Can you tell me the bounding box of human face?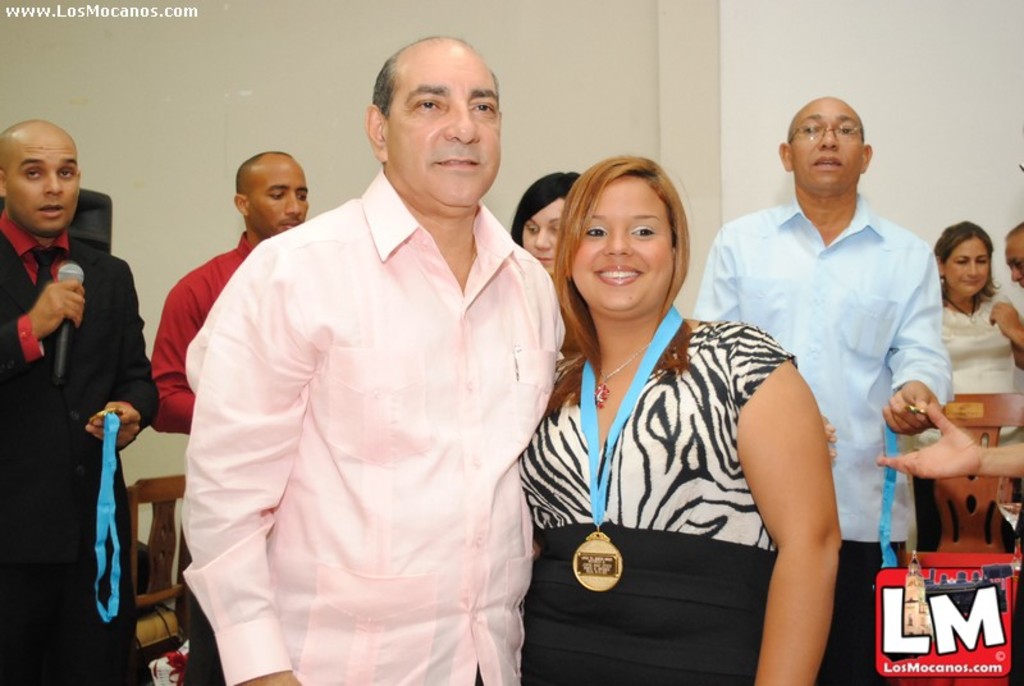
<region>996, 230, 1023, 283</region>.
